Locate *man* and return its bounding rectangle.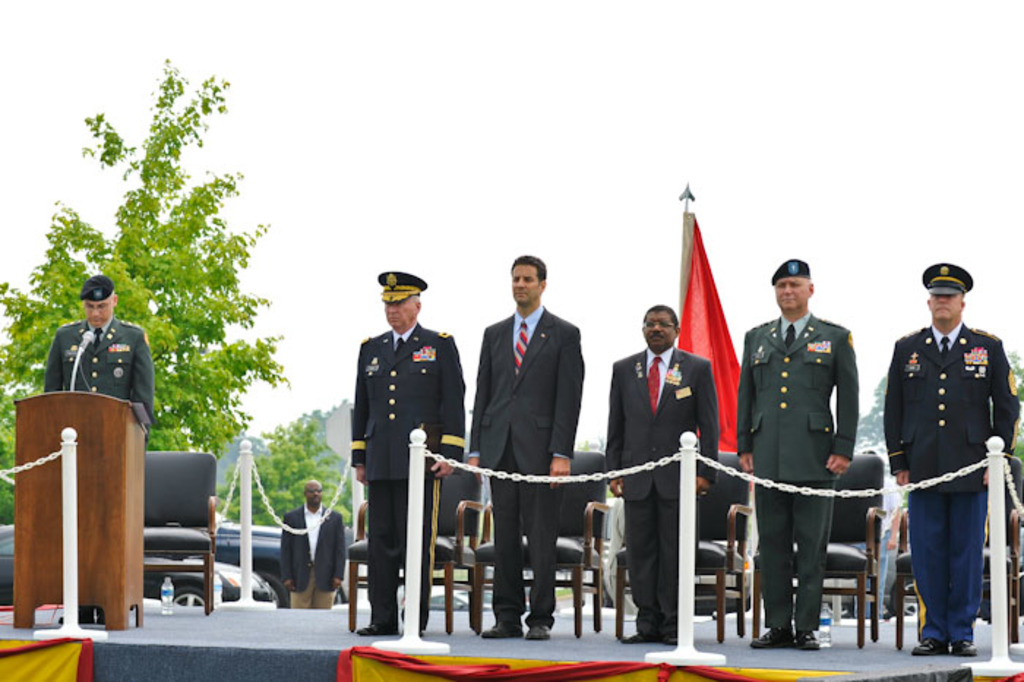
(left=733, top=256, right=860, bottom=653).
